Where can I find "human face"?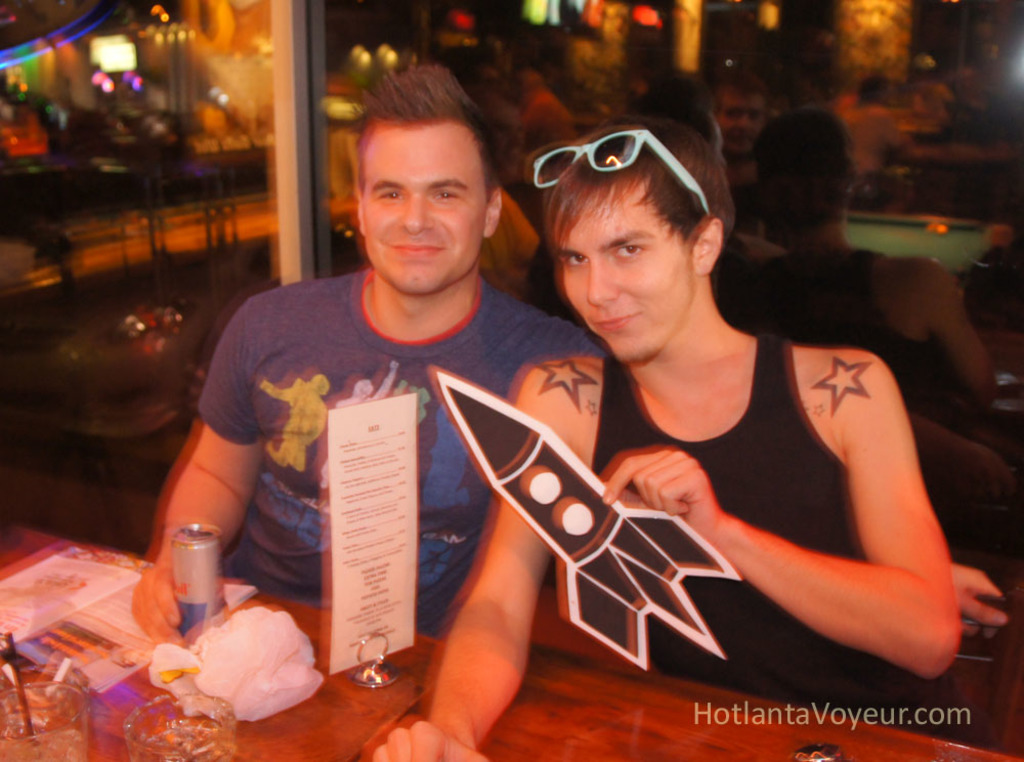
You can find it at rect(356, 119, 482, 294).
